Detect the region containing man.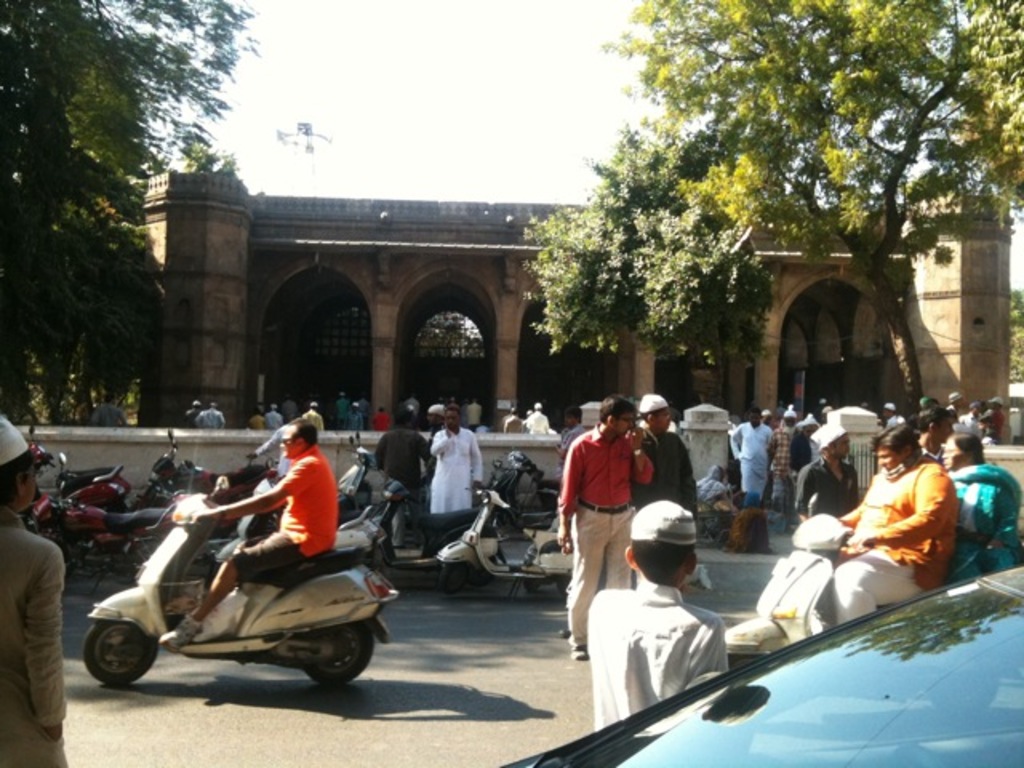
crop(374, 402, 435, 547).
